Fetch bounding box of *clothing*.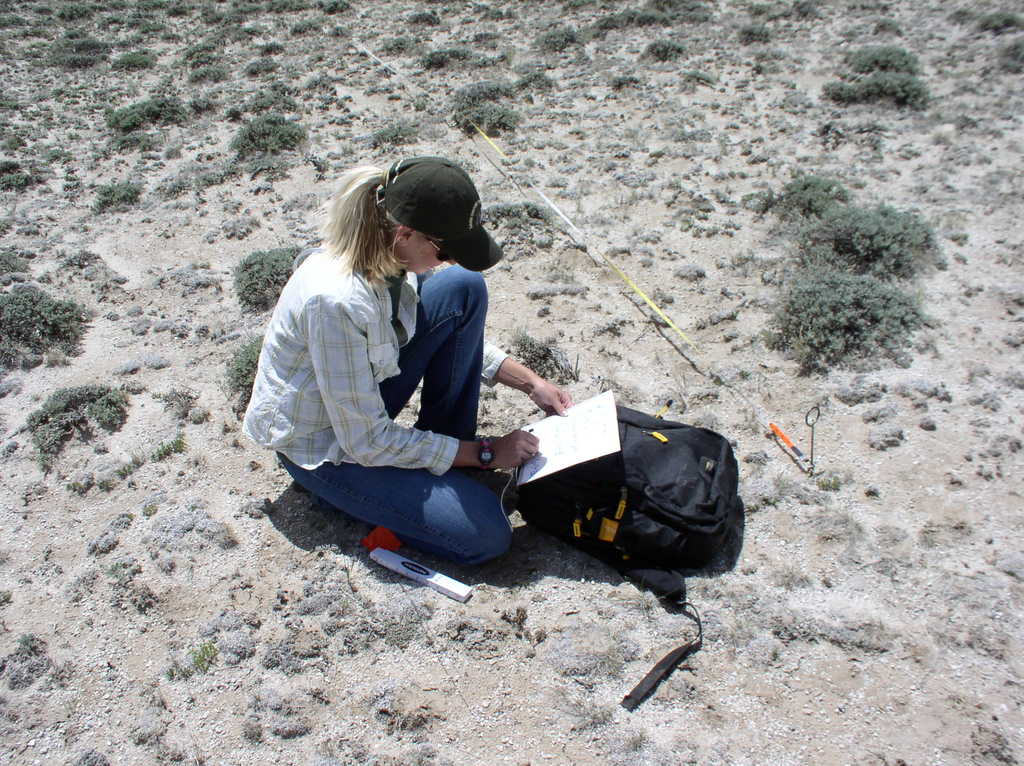
Bbox: Rect(242, 244, 515, 564).
